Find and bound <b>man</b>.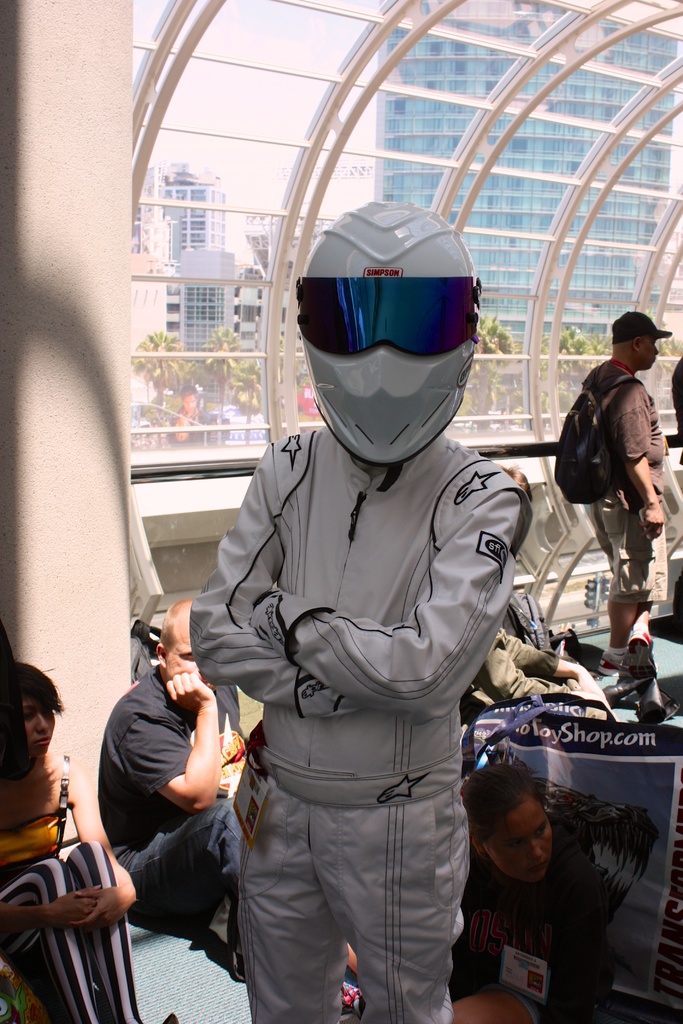
Bound: l=550, t=298, r=677, b=640.
